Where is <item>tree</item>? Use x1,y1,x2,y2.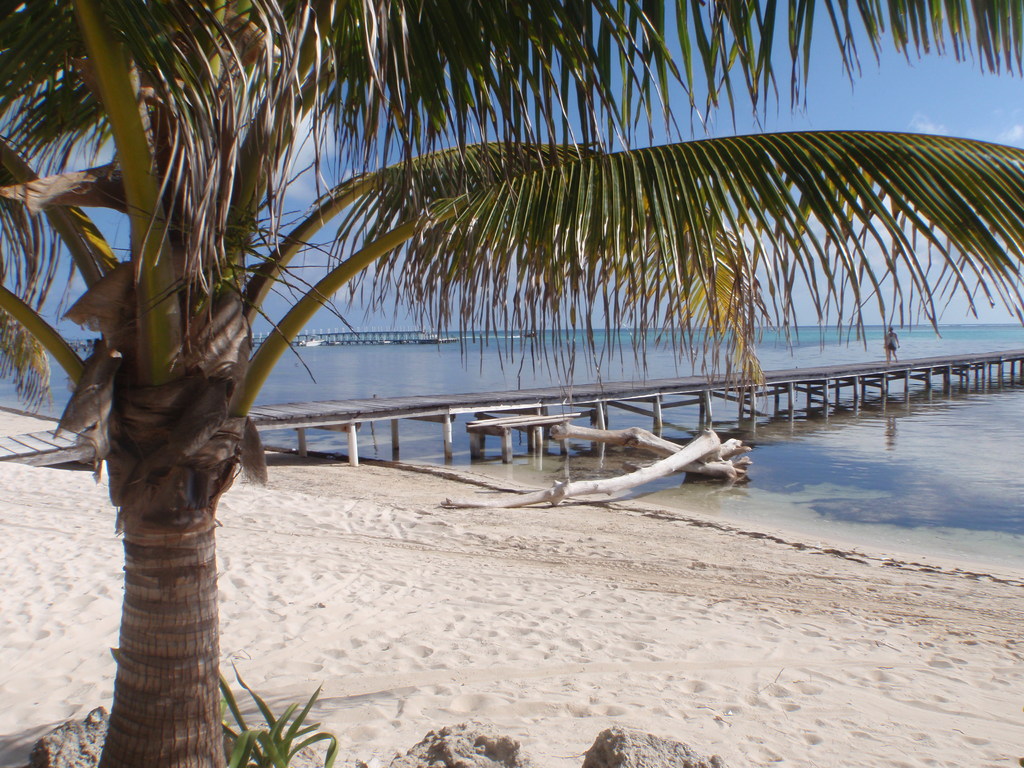
0,0,1023,767.
